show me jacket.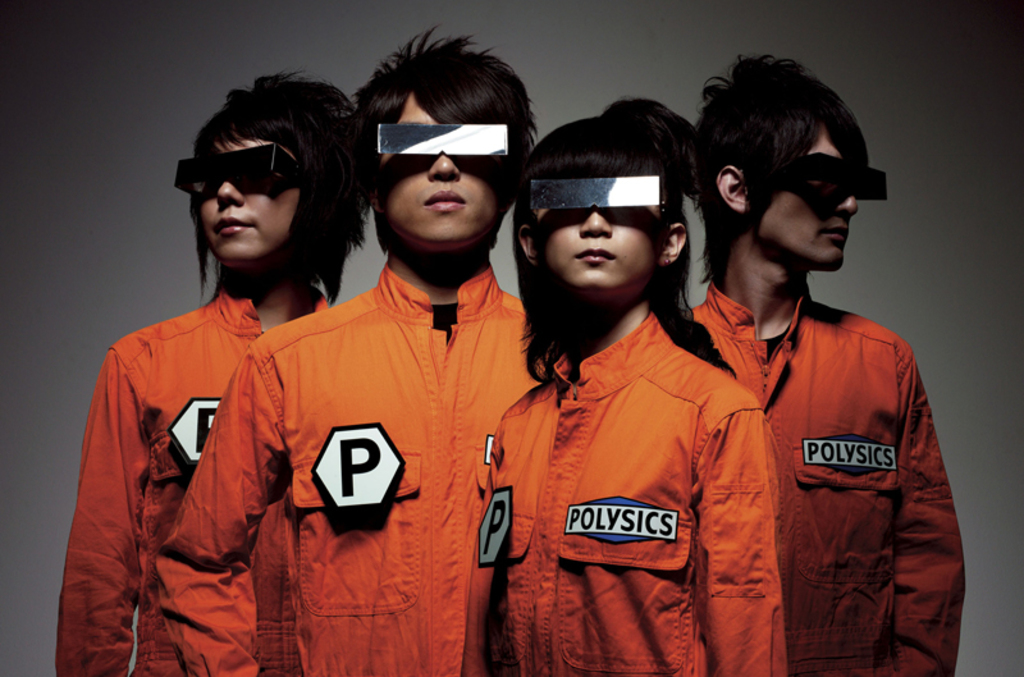
jacket is here: BBox(132, 125, 529, 676).
